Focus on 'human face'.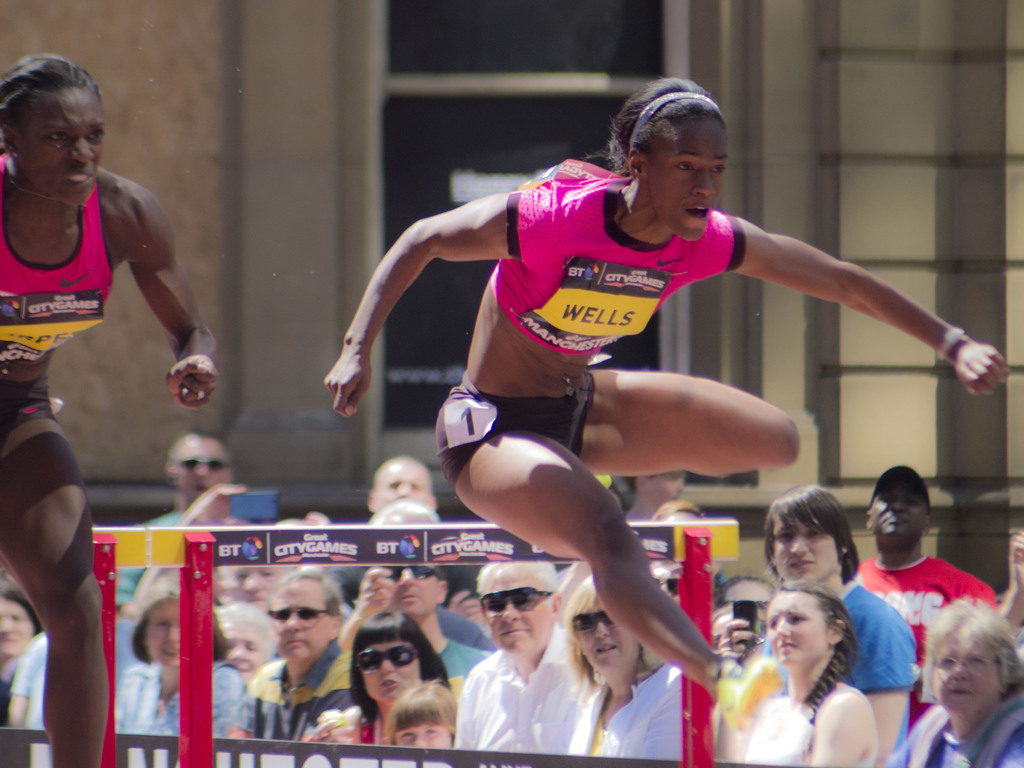
Focused at 934:643:999:710.
